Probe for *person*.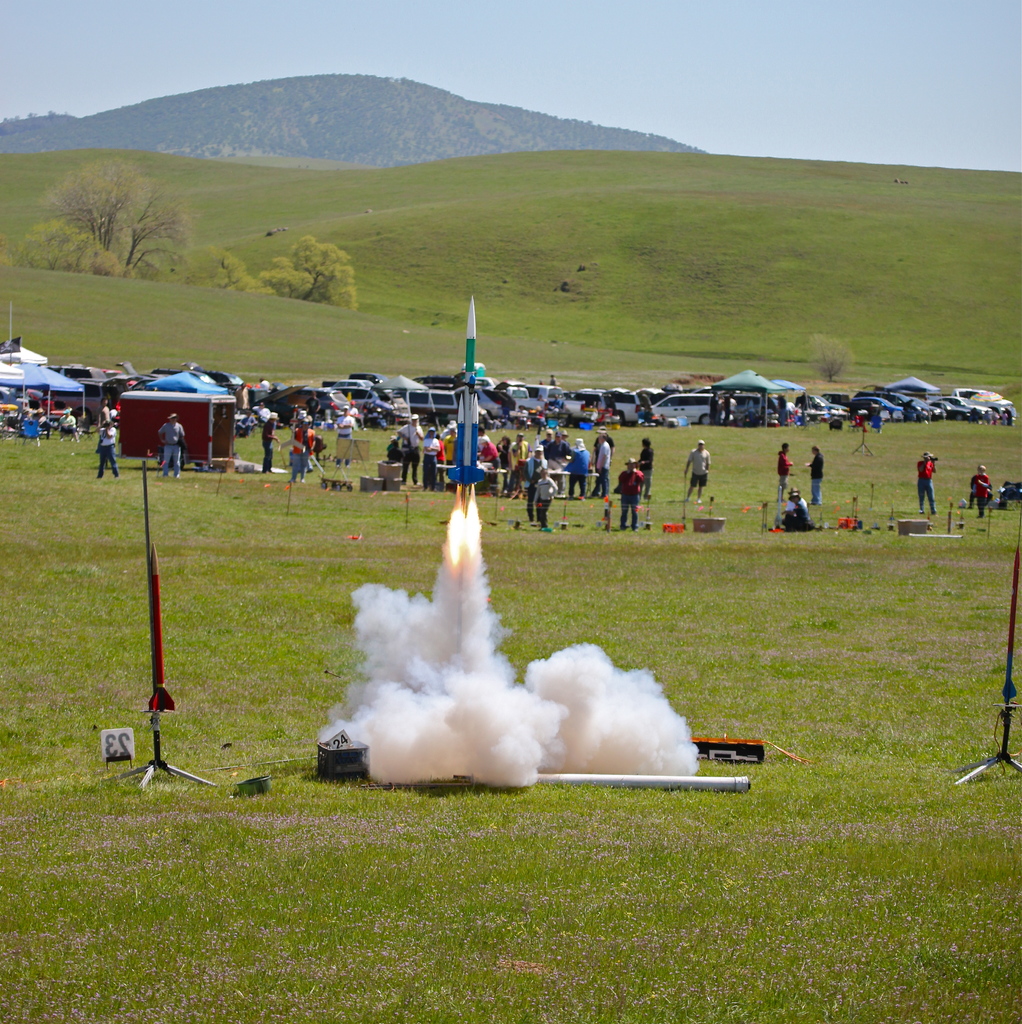
Probe result: [232, 411, 257, 439].
